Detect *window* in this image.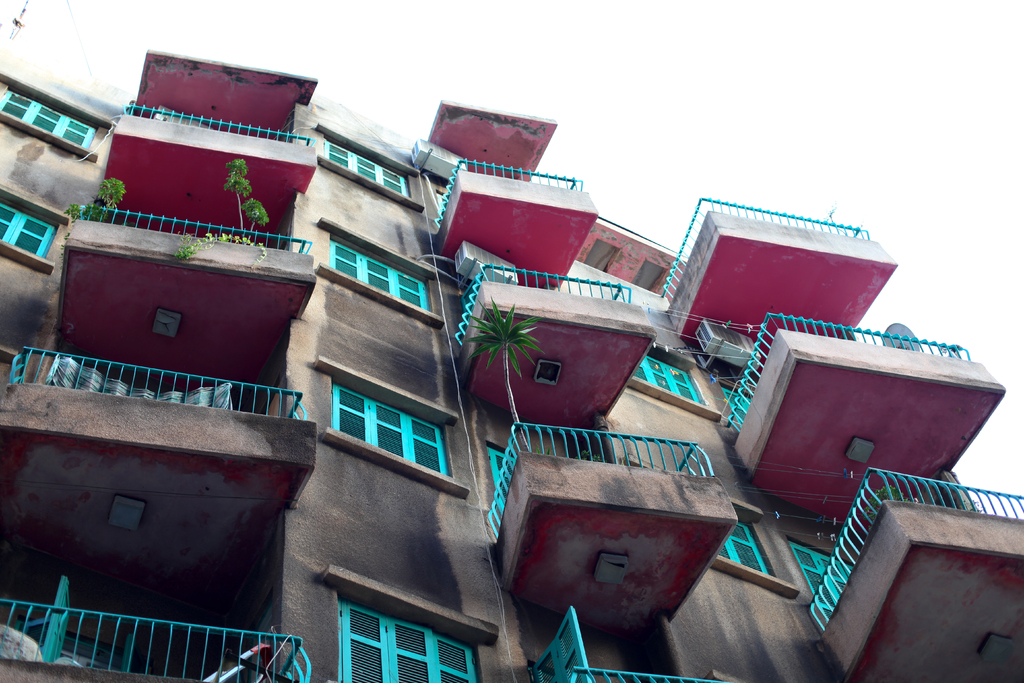
Detection: l=314, t=216, r=445, b=326.
